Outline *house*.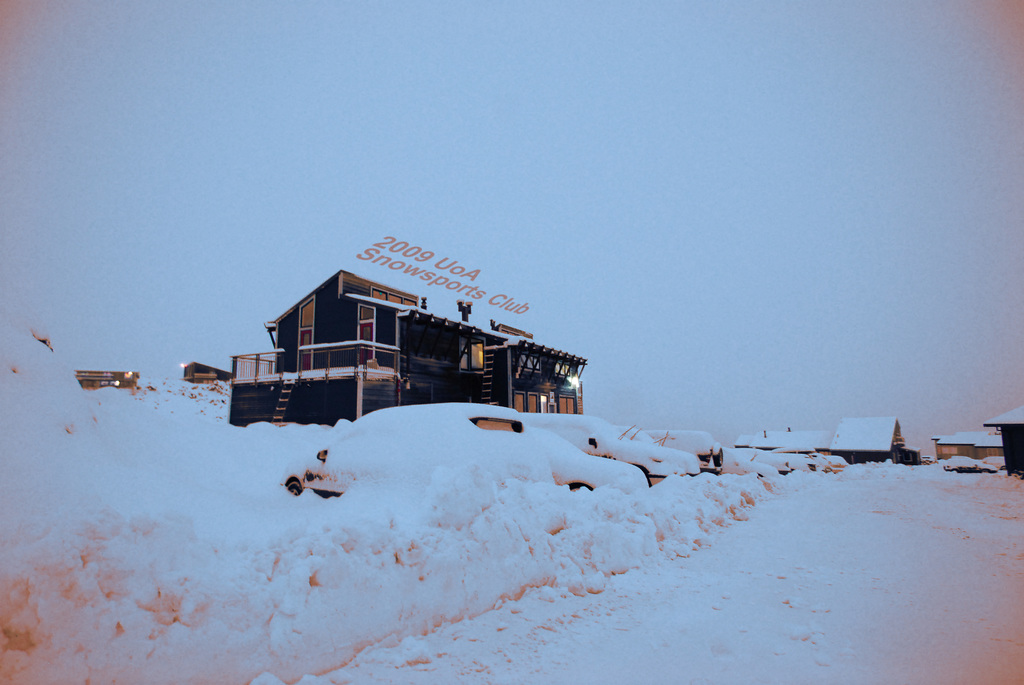
Outline: BBox(830, 415, 919, 469).
